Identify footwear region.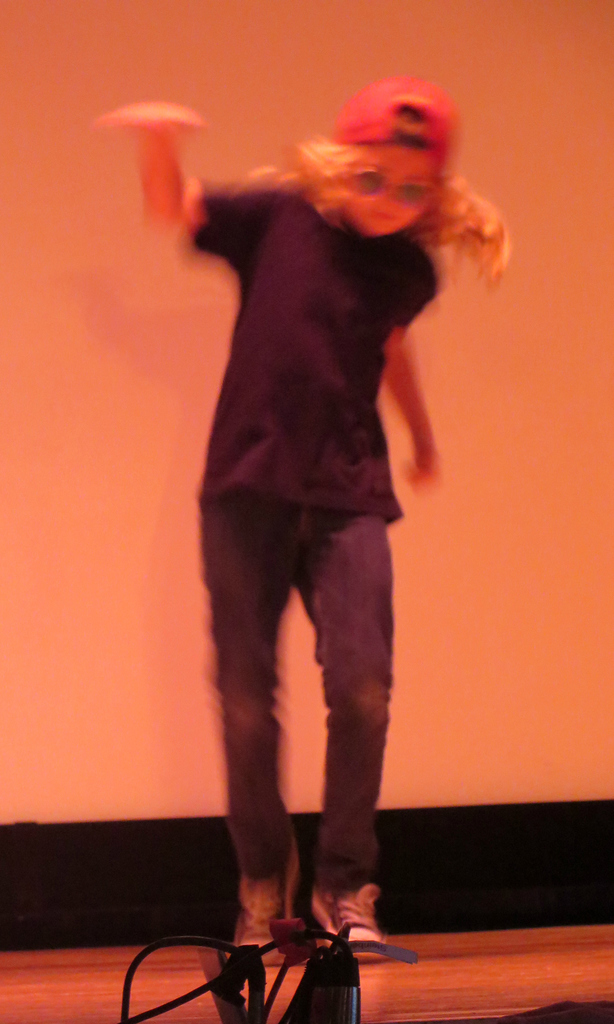
Region: [305,887,385,962].
